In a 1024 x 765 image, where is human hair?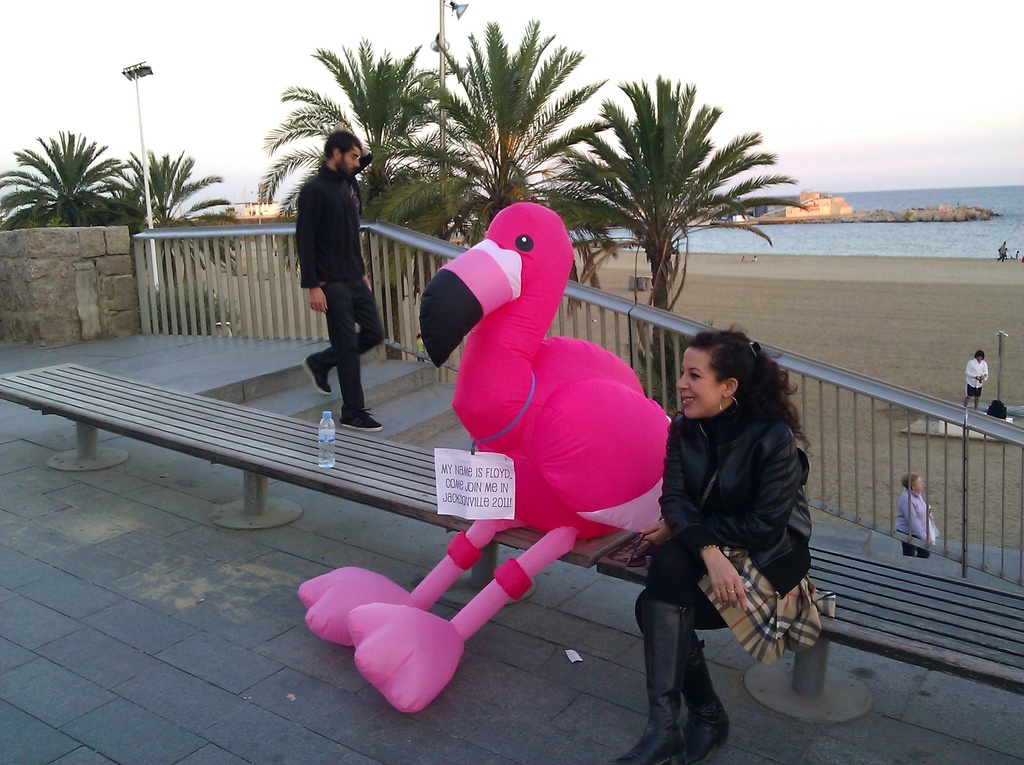
bbox=(679, 323, 812, 449).
